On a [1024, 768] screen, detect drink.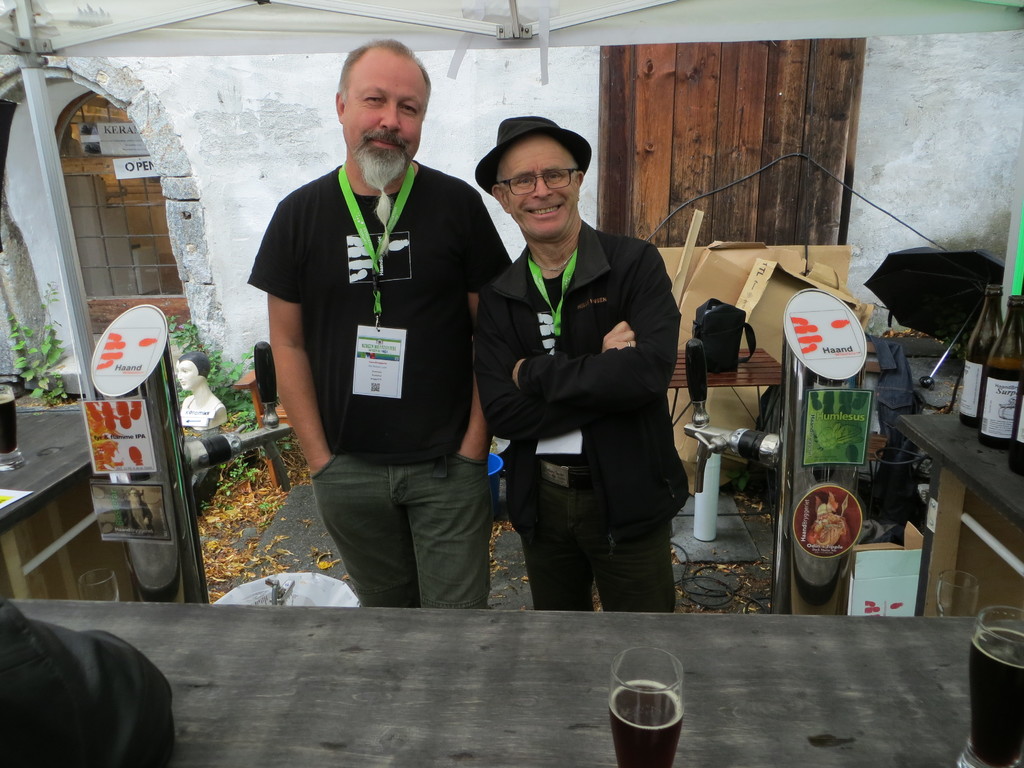
Rect(970, 627, 1023, 767).
